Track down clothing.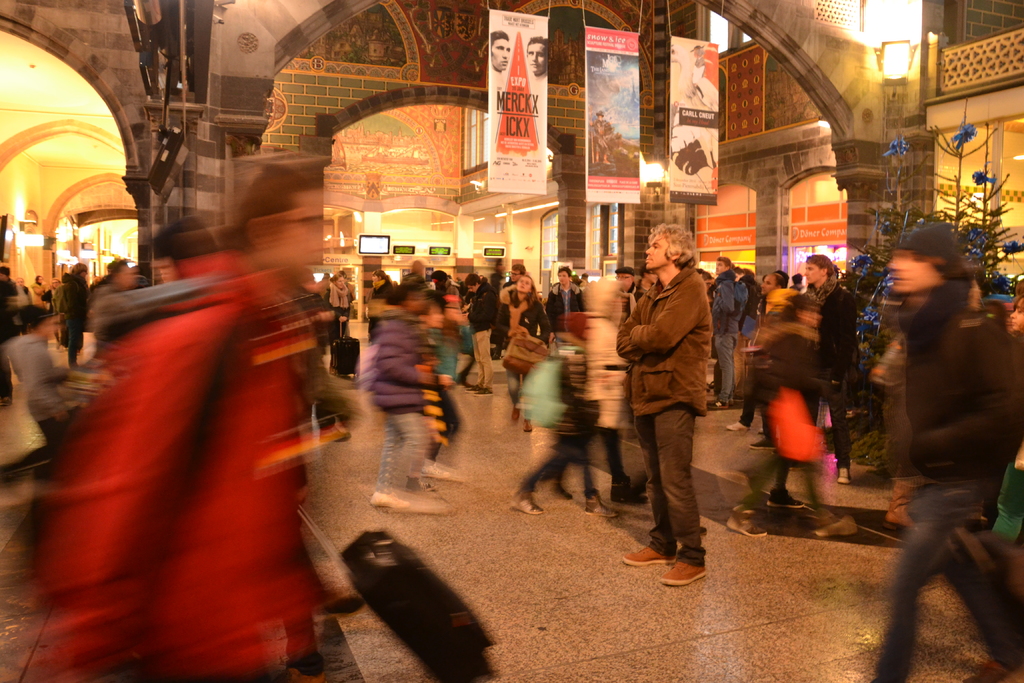
Tracked to Rect(588, 280, 631, 486).
